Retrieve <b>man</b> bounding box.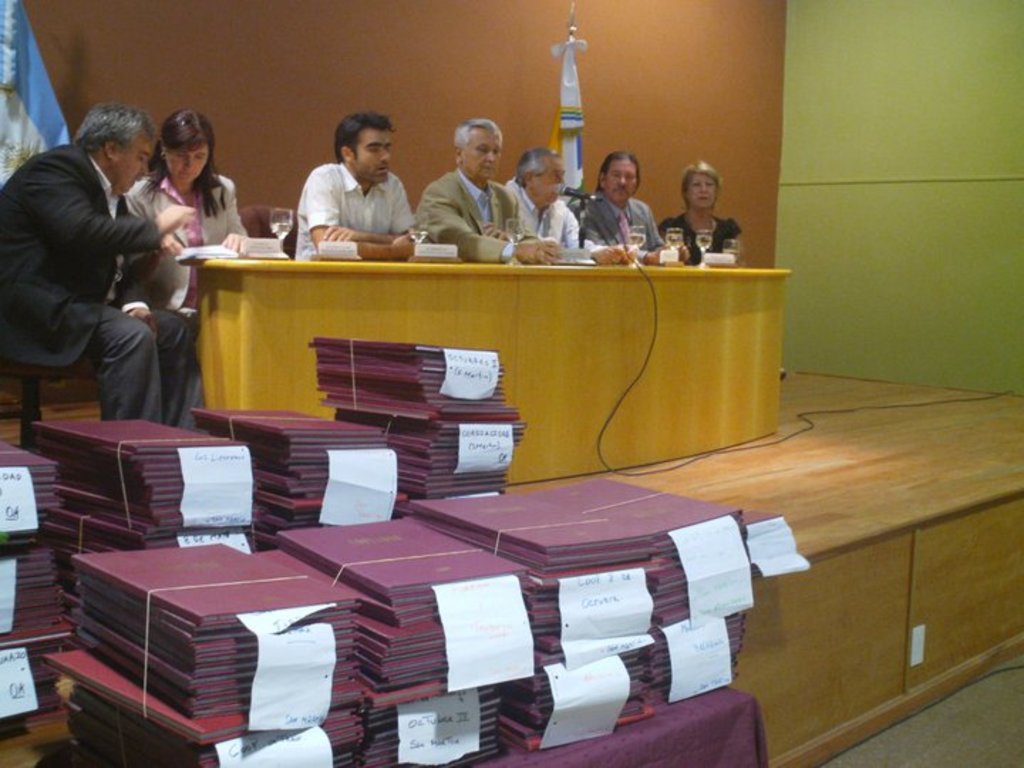
Bounding box: 0,105,213,428.
